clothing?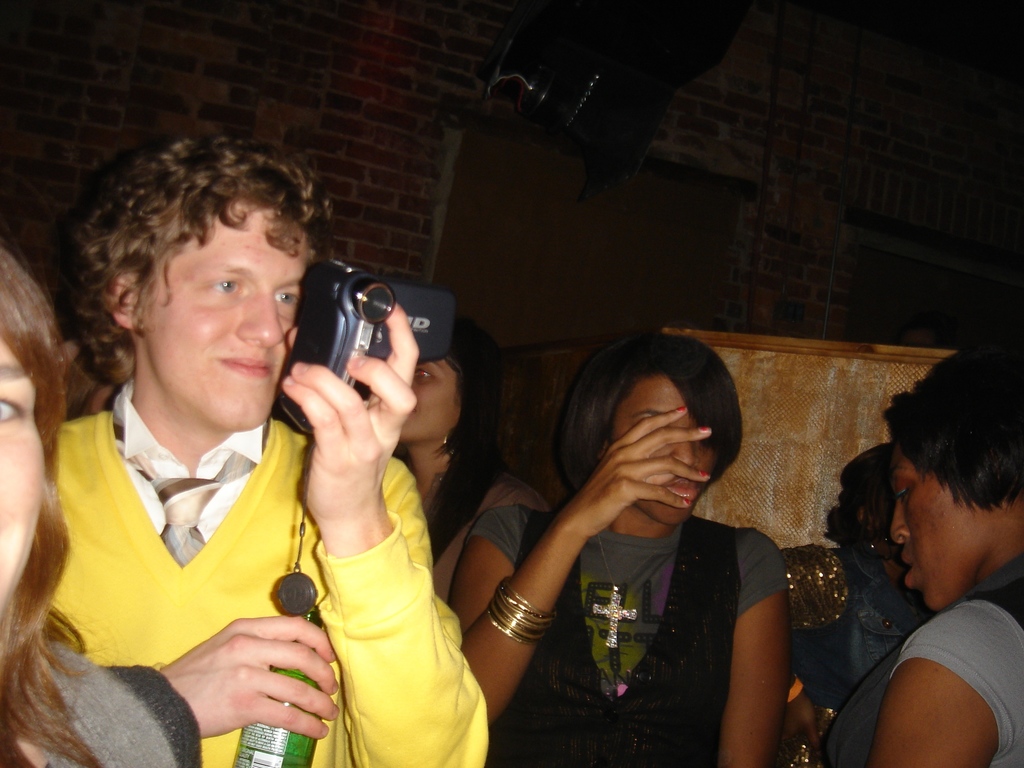
<bbox>822, 544, 1023, 767</bbox>
